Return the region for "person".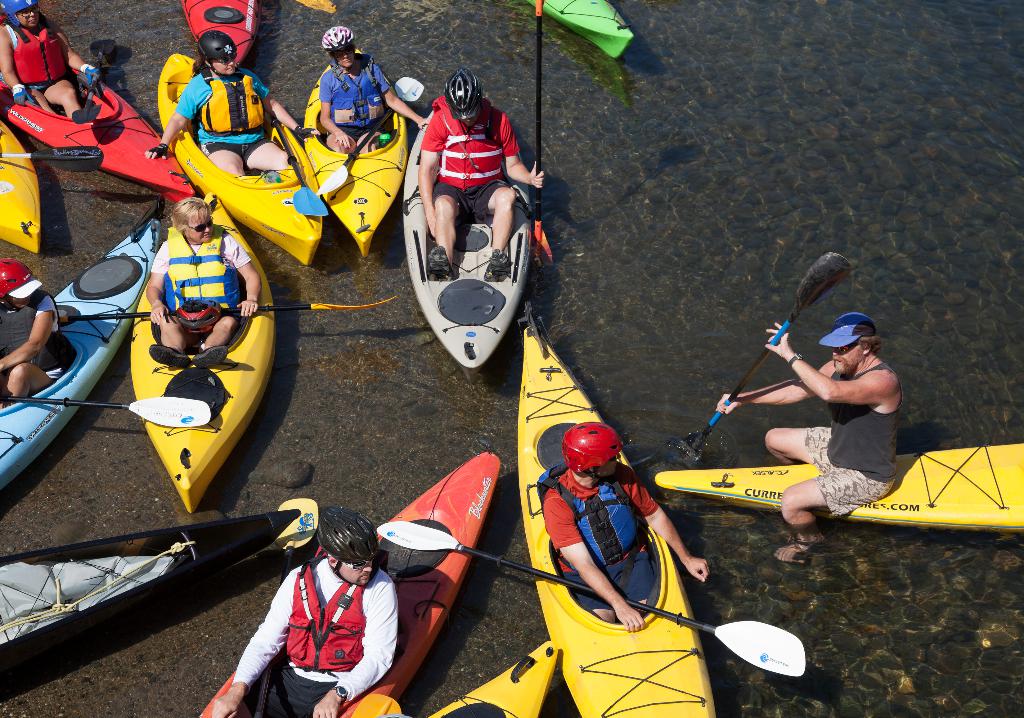
<region>717, 313, 906, 565</region>.
